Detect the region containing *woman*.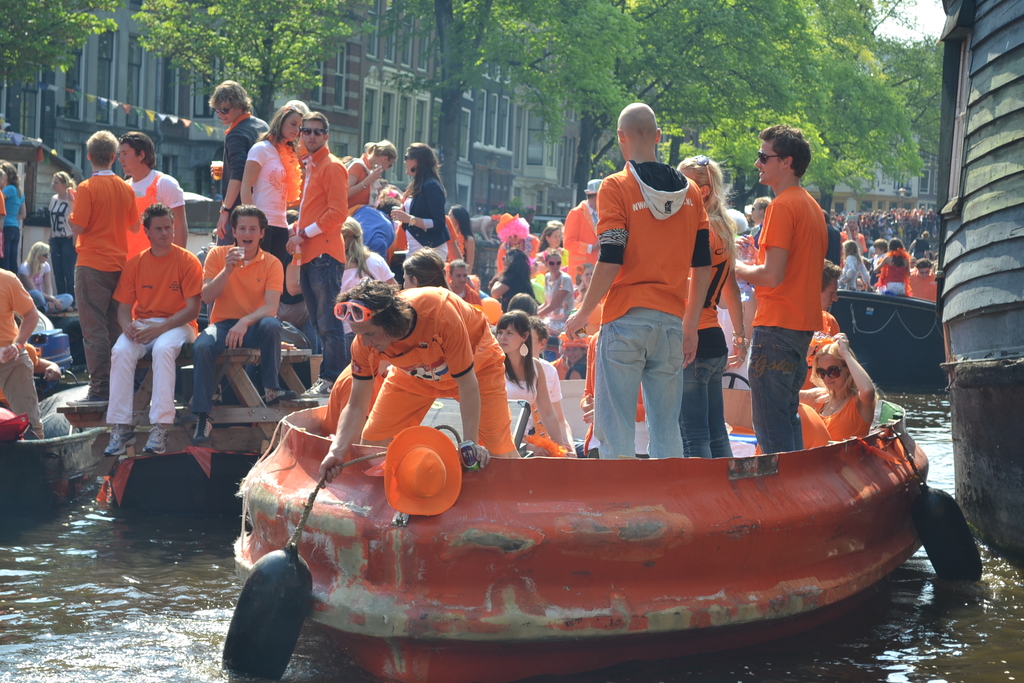
Rect(388, 139, 449, 283).
